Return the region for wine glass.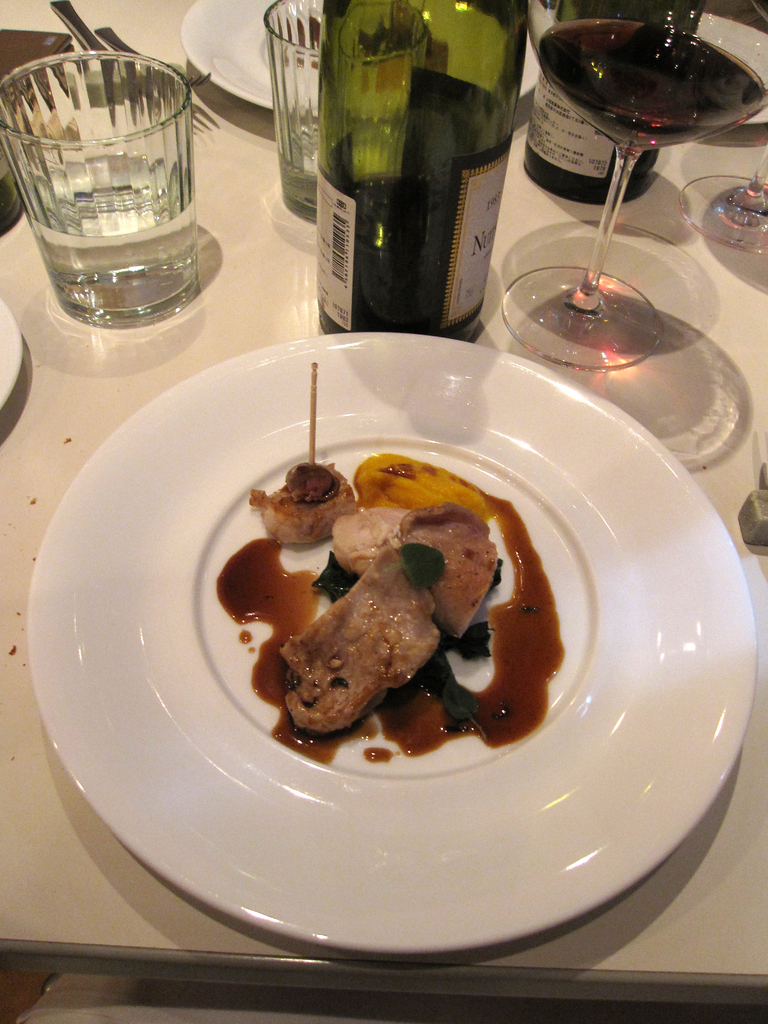
bbox=(677, 135, 767, 254).
